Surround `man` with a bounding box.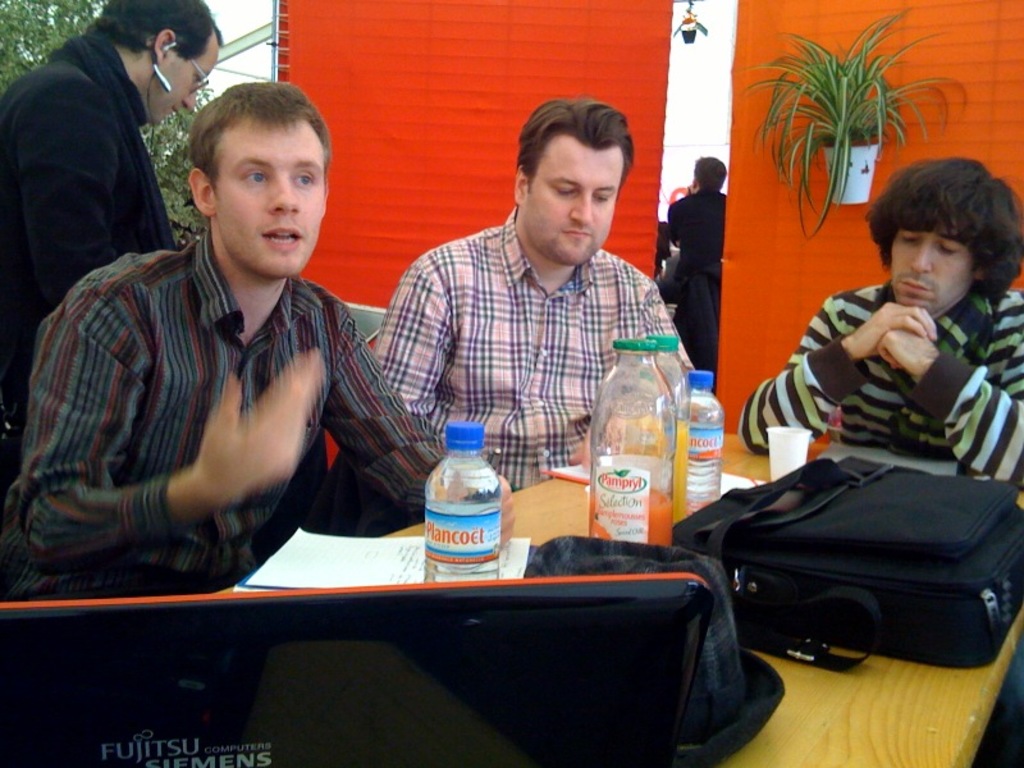
<bbox>737, 160, 1023, 483</bbox>.
